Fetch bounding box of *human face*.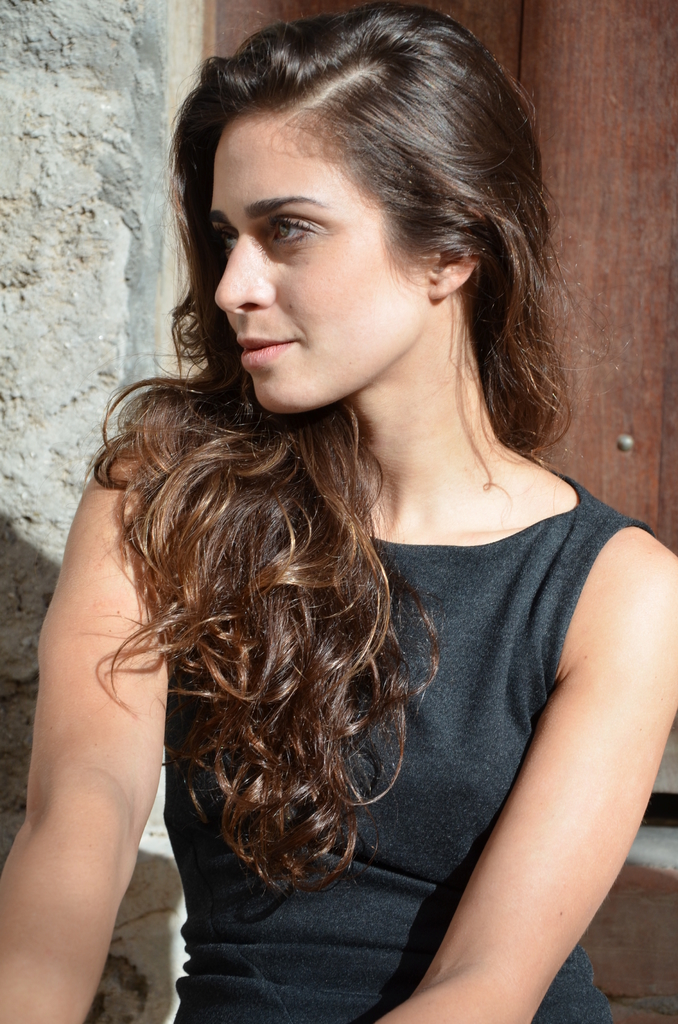
Bbox: box=[218, 120, 416, 412].
